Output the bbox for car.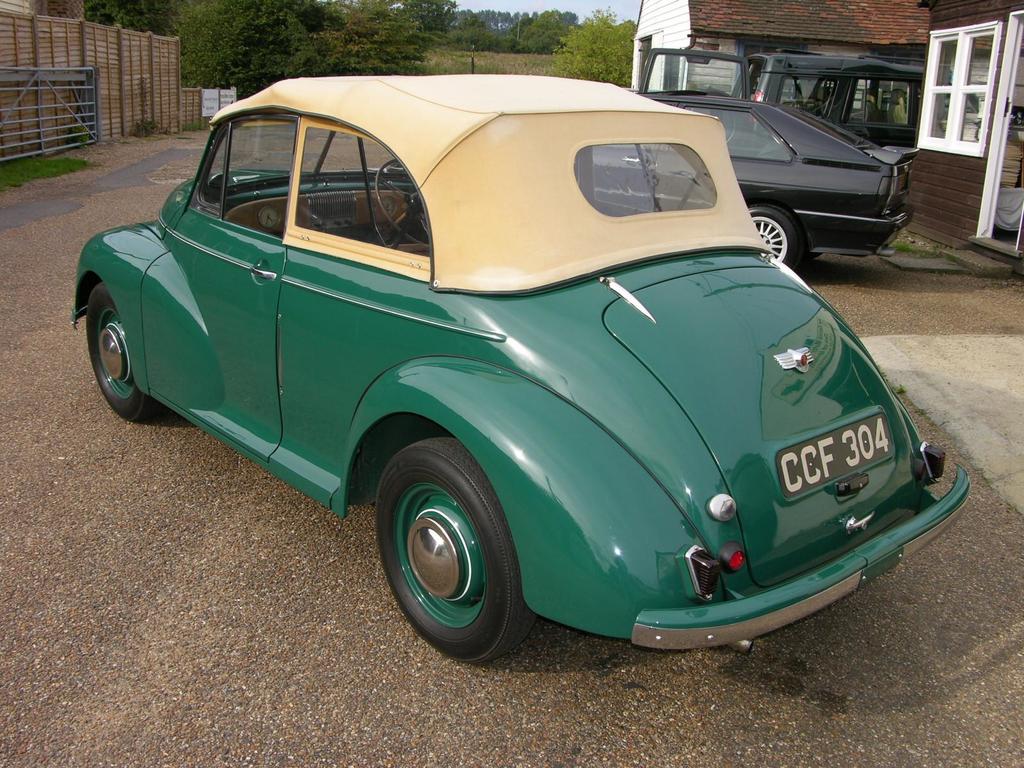
x1=73, y1=73, x2=968, y2=651.
